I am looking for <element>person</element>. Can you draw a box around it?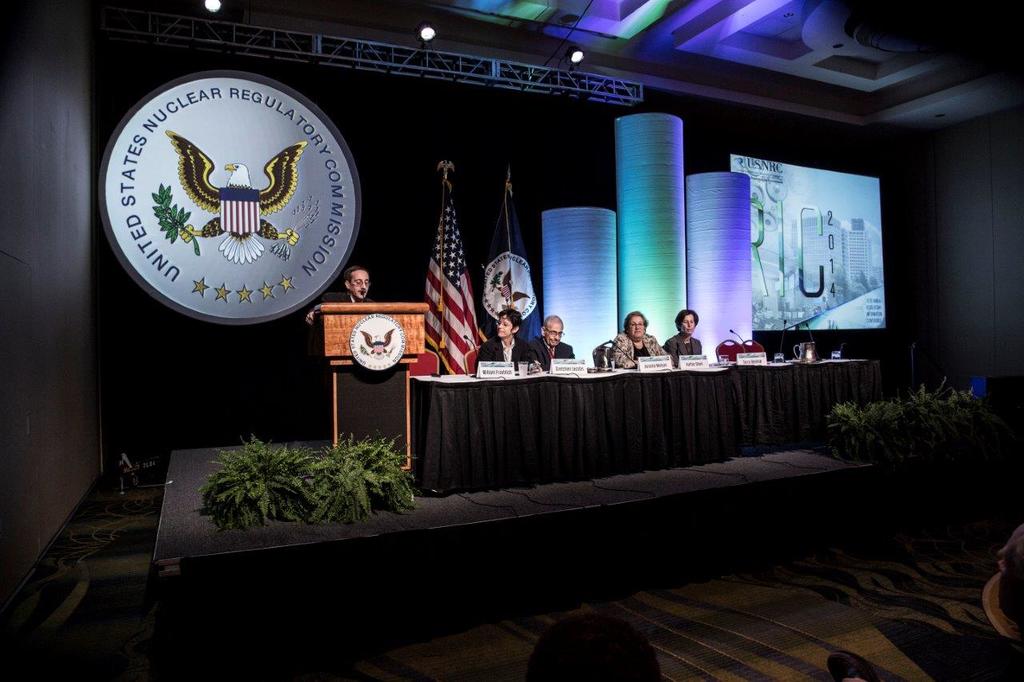
Sure, the bounding box is l=334, t=262, r=378, b=303.
